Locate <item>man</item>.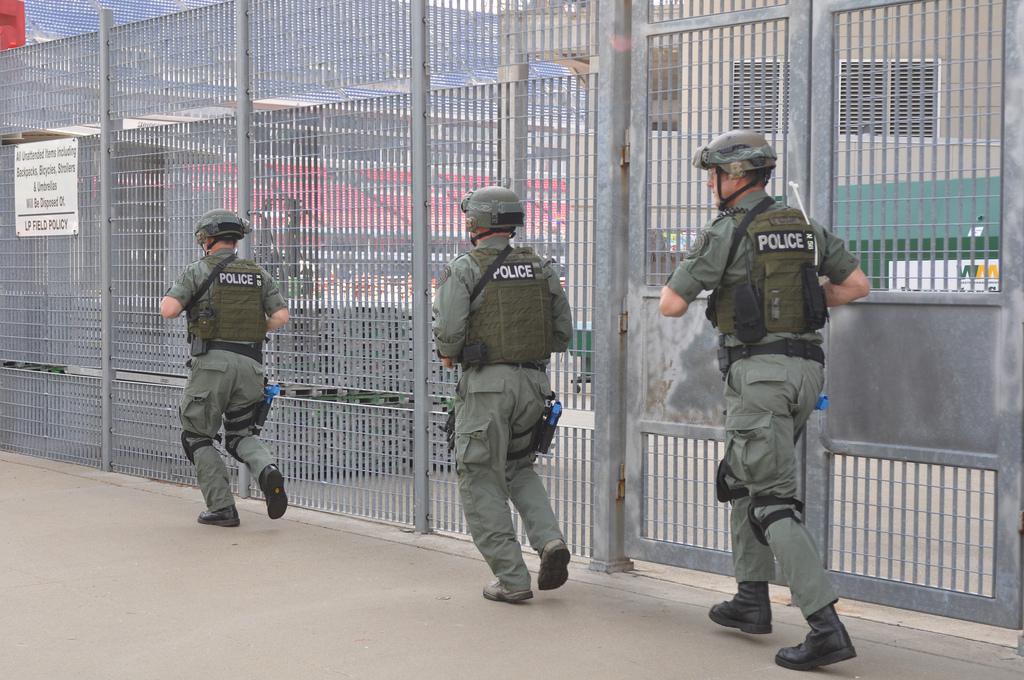
Bounding box: pyautogui.locateOnScreen(686, 182, 875, 649).
